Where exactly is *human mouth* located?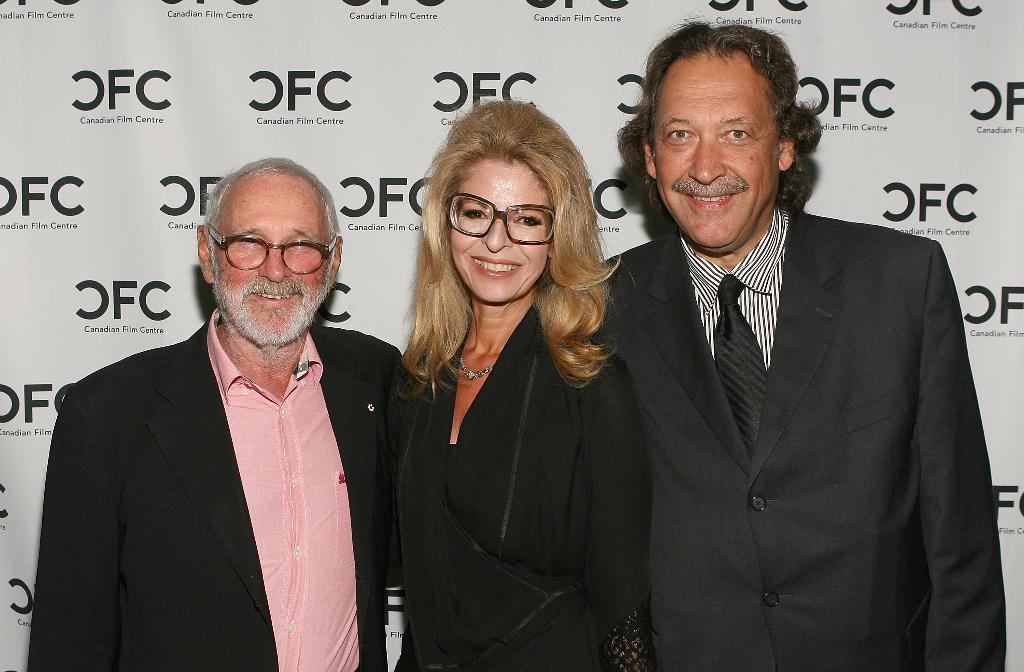
Its bounding box is rect(686, 189, 738, 208).
